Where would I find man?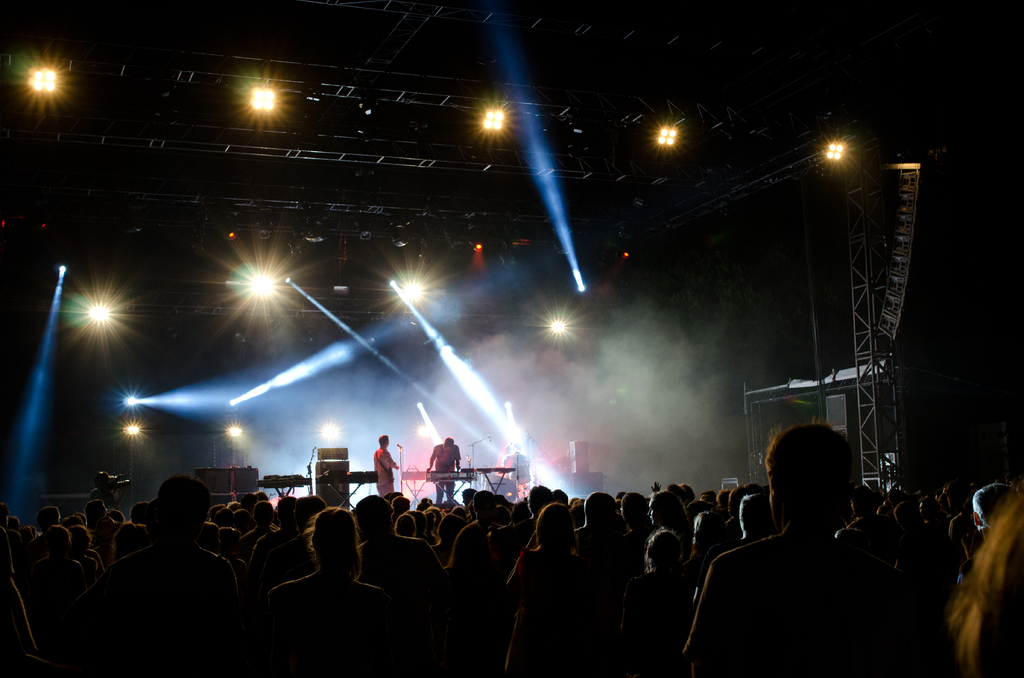
At x1=687 y1=425 x2=886 y2=677.
